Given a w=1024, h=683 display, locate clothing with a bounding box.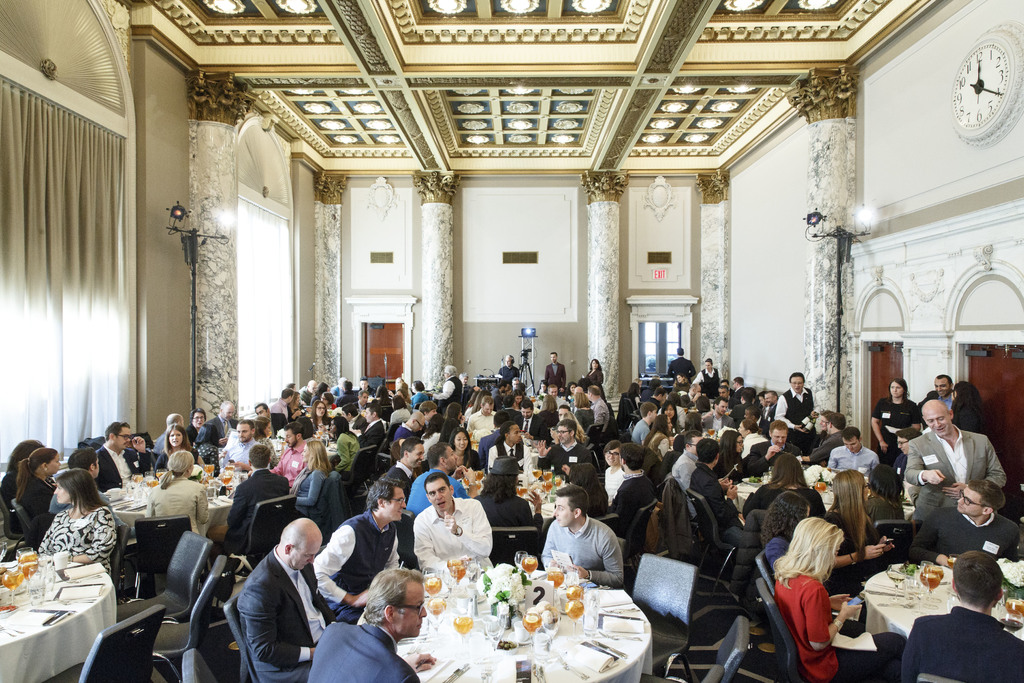
Located: locate(870, 395, 918, 445).
